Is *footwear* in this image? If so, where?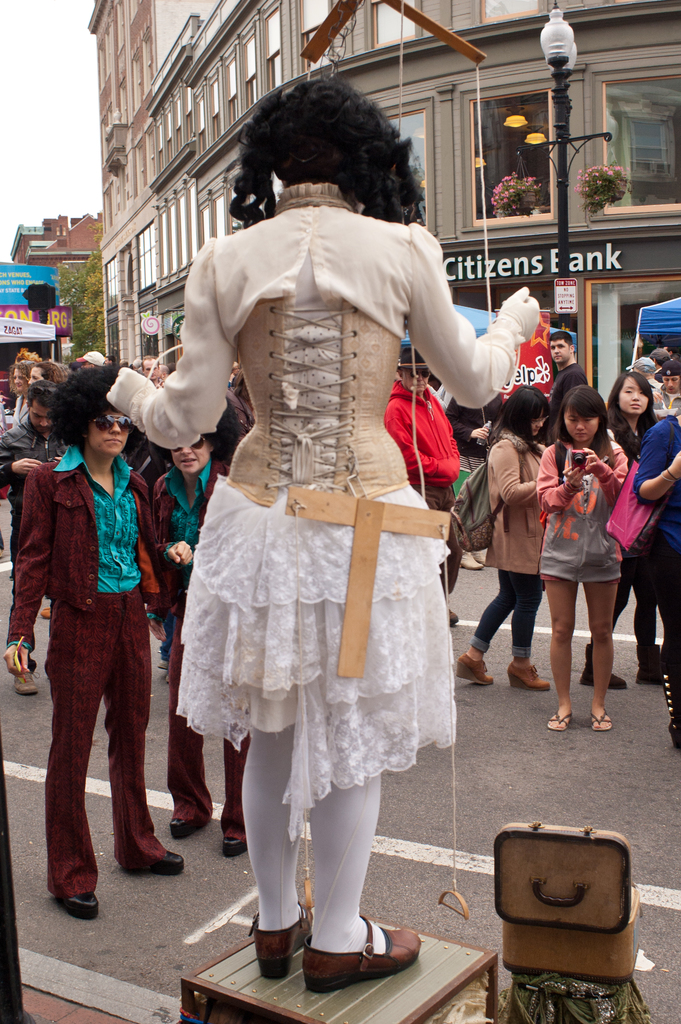
Yes, at 145, 851, 186, 877.
